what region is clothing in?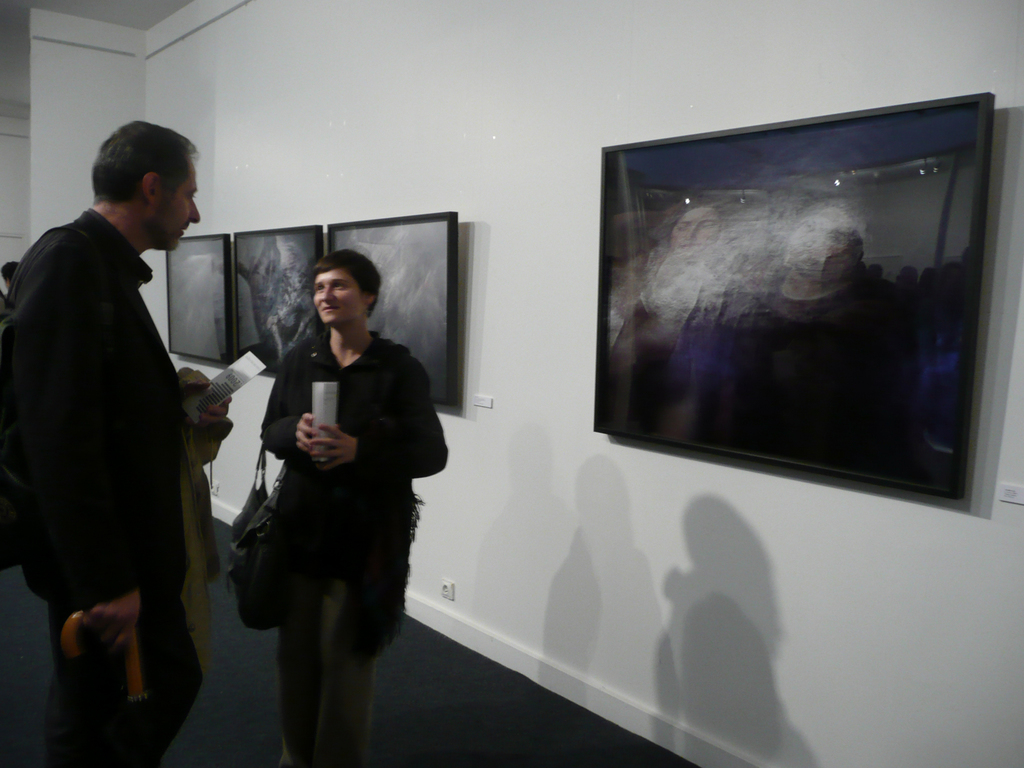
BBox(258, 327, 451, 767).
